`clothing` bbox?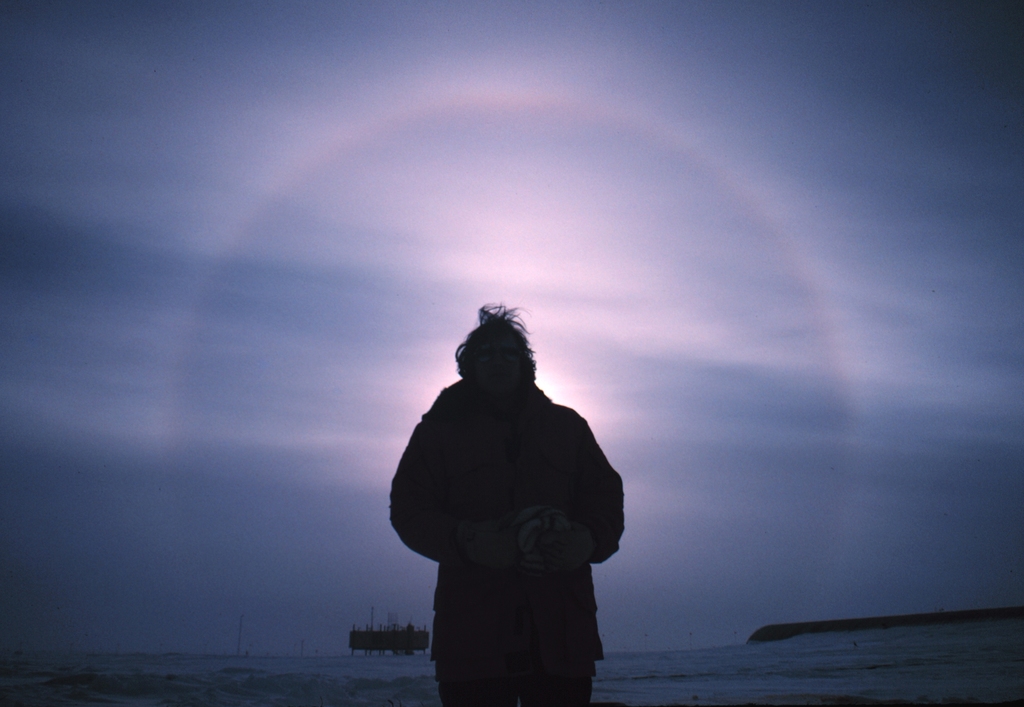
(left=391, top=330, right=632, bottom=683)
